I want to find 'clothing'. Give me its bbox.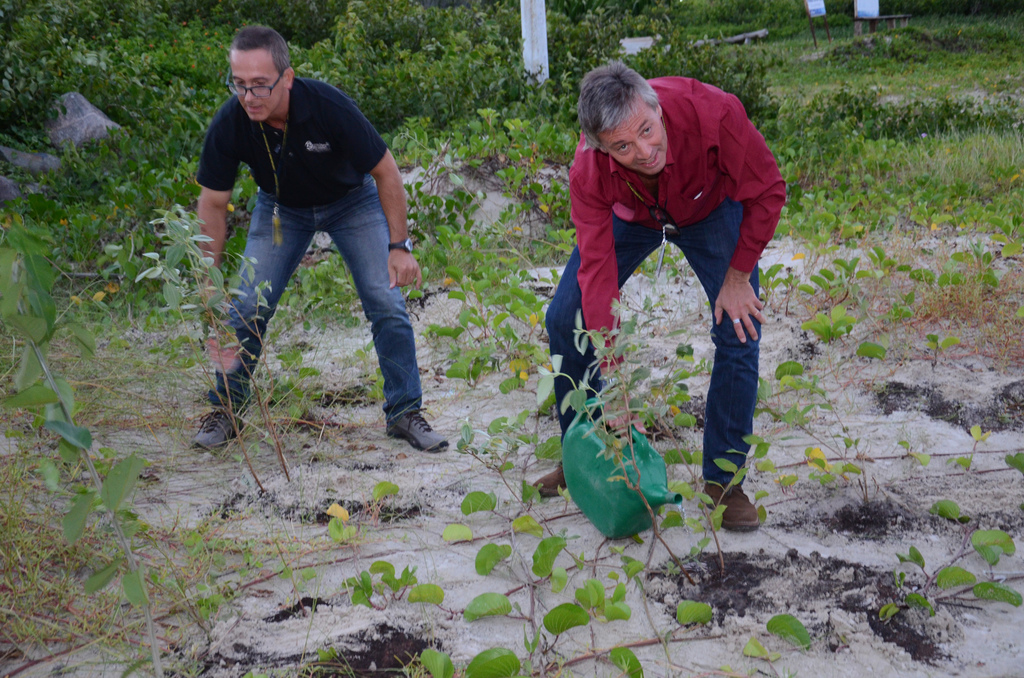
locate(548, 89, 772, 500).
